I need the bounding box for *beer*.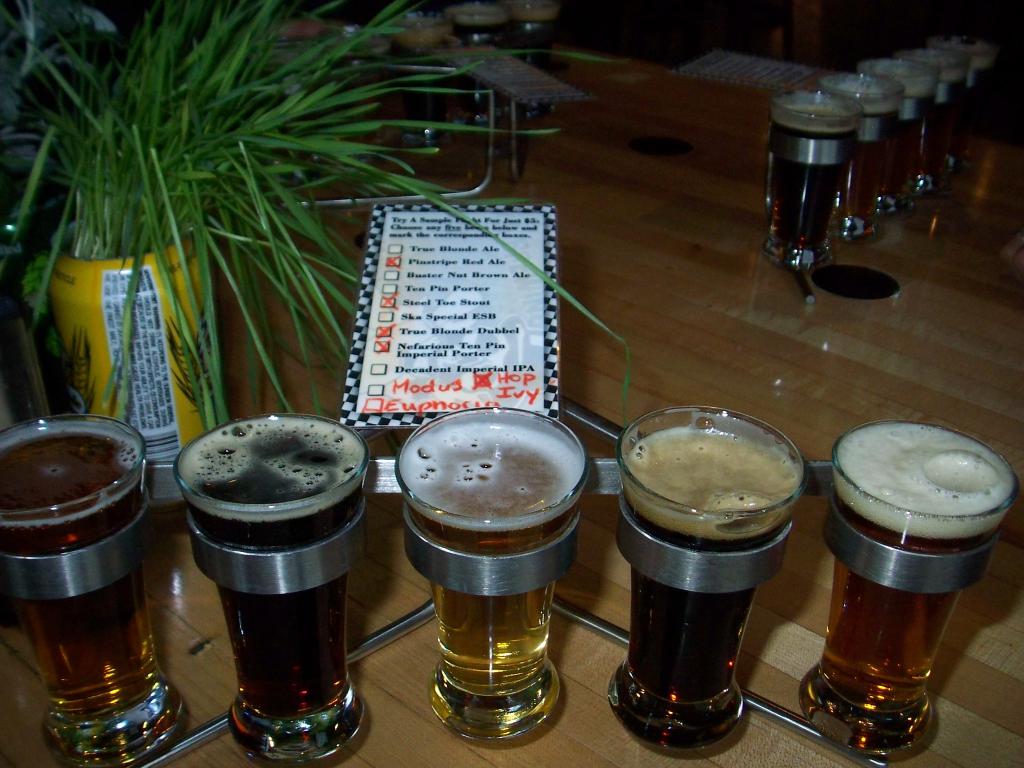
Here it is: x1=175 y1=396 x2=370 y2=758.
